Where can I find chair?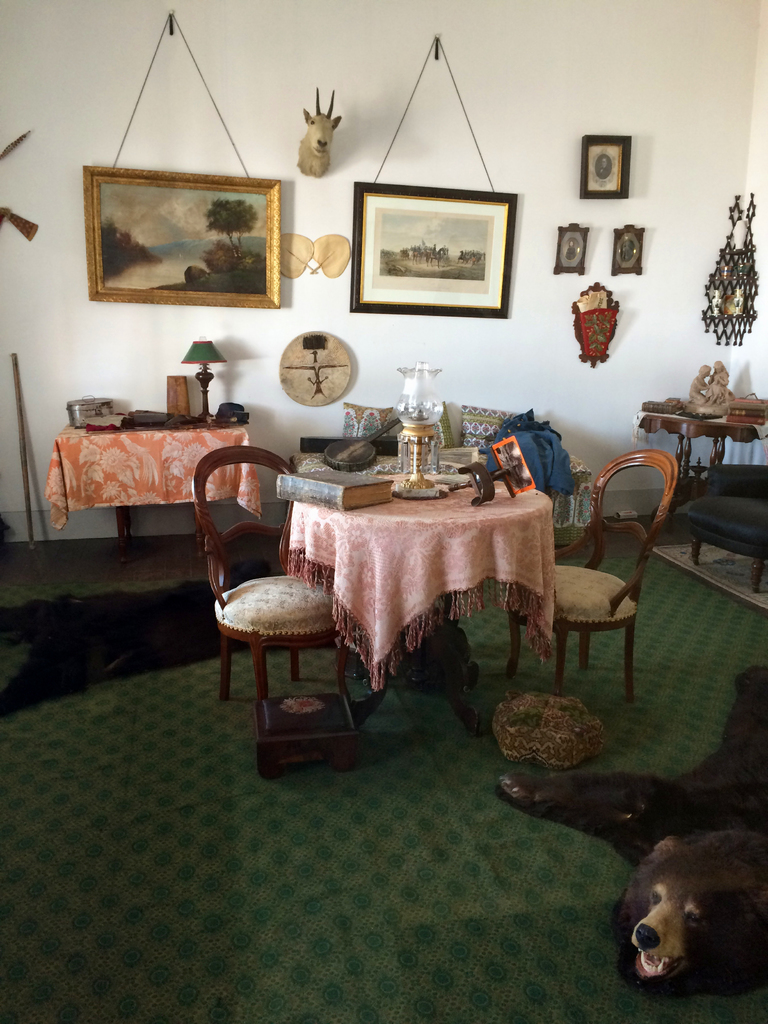
You can find it at detection(528, 436, 662, 717).
